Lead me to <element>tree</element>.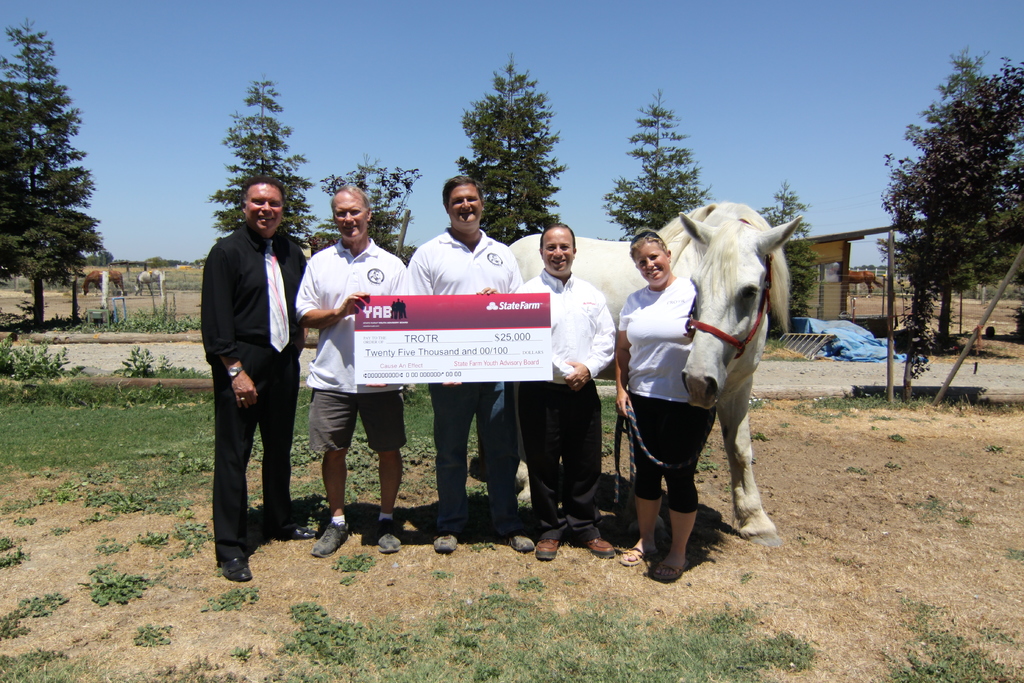
Lead to BBox(0, 17, 110, 341).
